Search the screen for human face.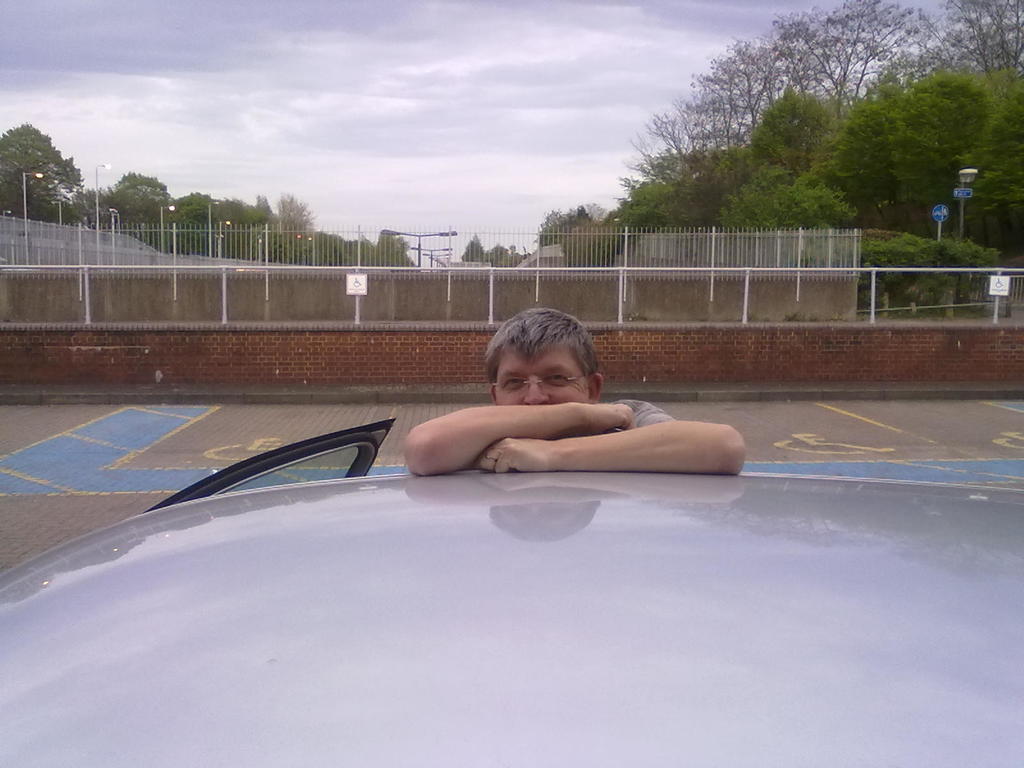
Found at 495, 344, 588, 406.
